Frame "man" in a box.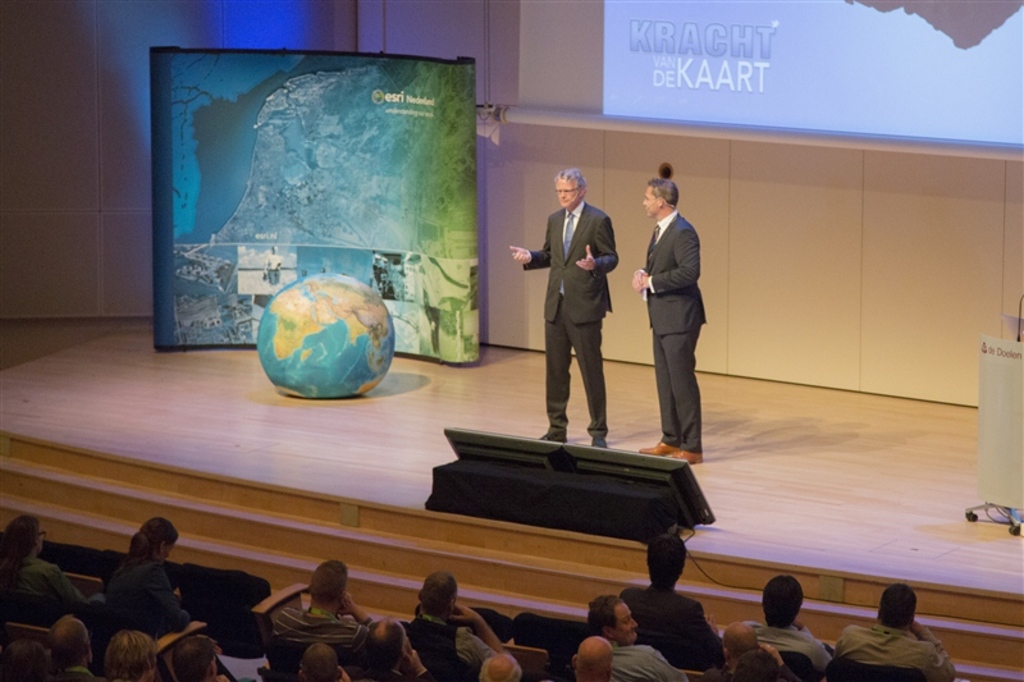
x1=590, y1=599, x2=687, y2=681.
